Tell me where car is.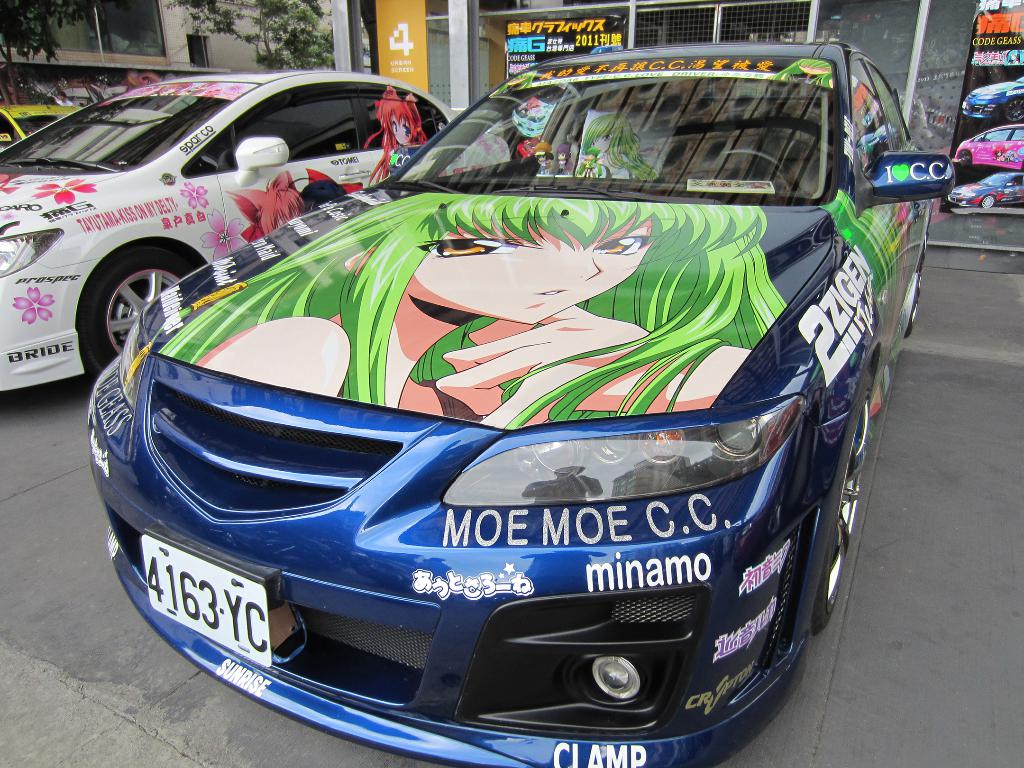
car is at crop(954, 124, 1023, 171).
